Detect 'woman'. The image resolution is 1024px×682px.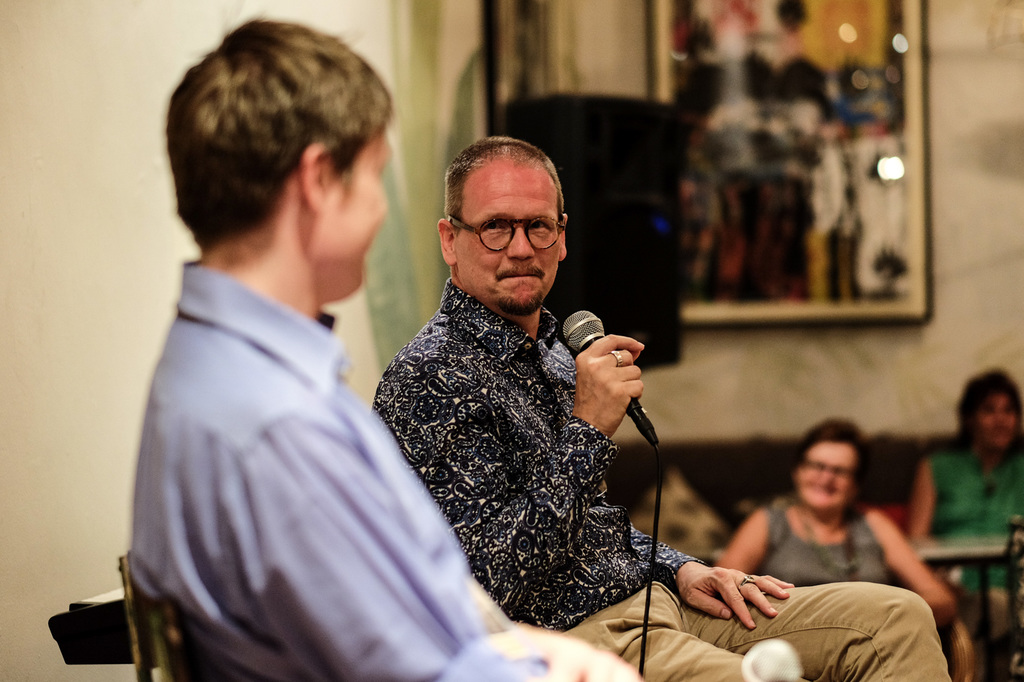
x1=906 y1=366 x2=1023 y2=596.
